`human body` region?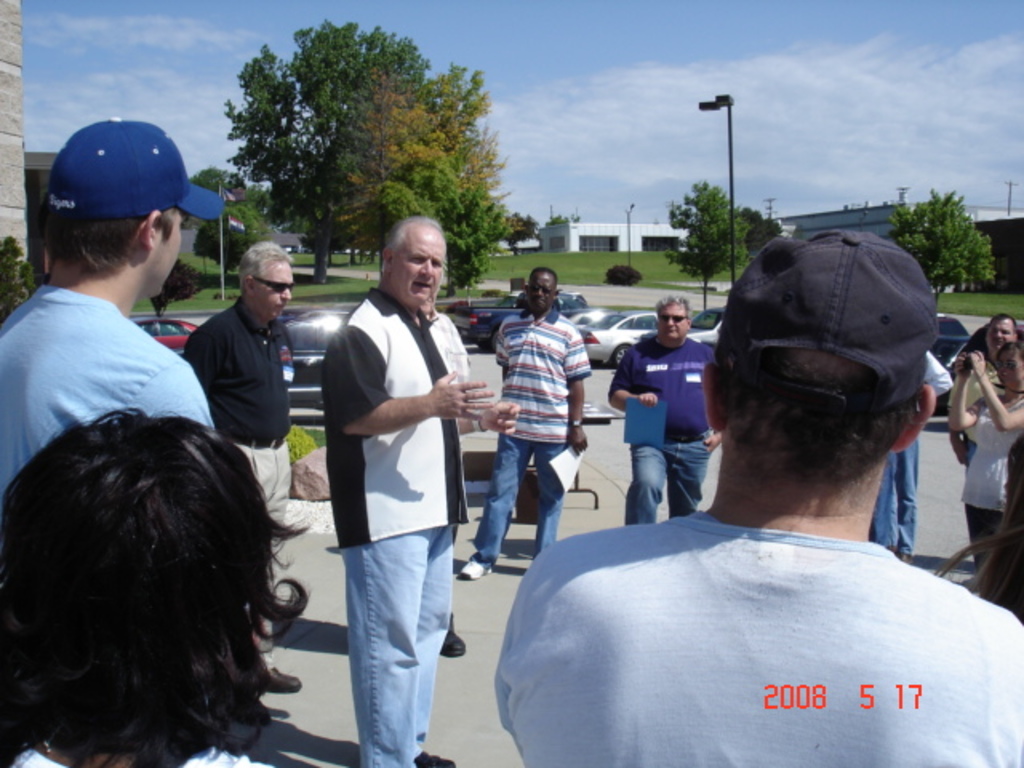
bbox=[944, 350, 1006, 474]
